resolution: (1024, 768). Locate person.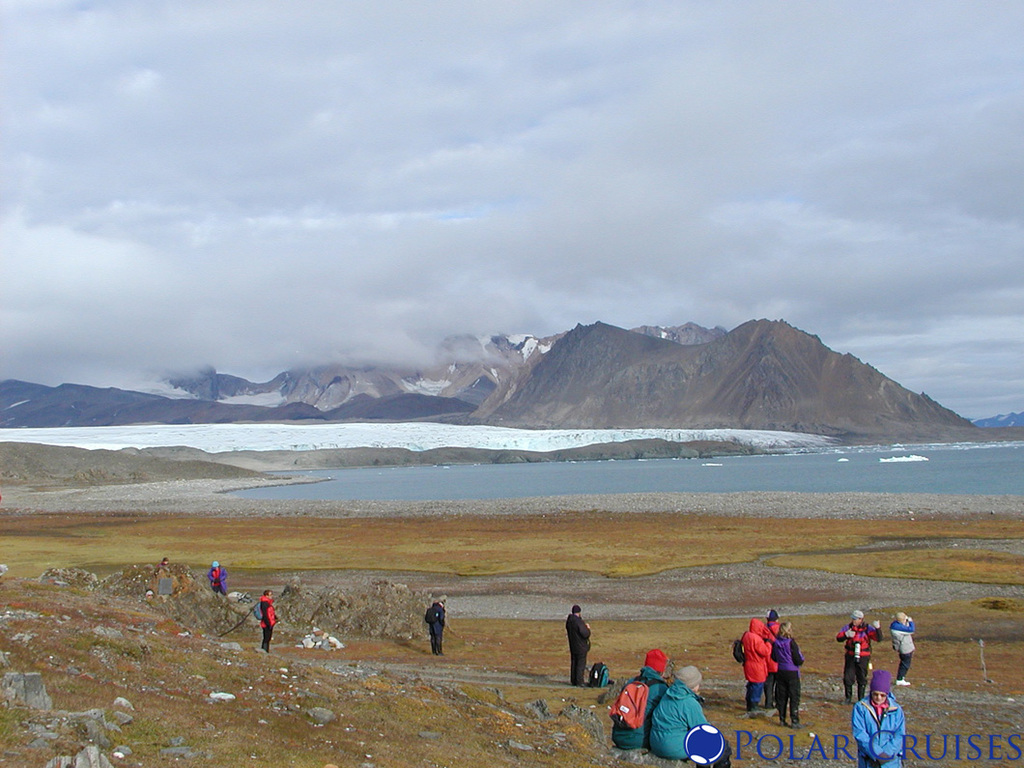
(left=247, top=586, right=282, bottom=652).
